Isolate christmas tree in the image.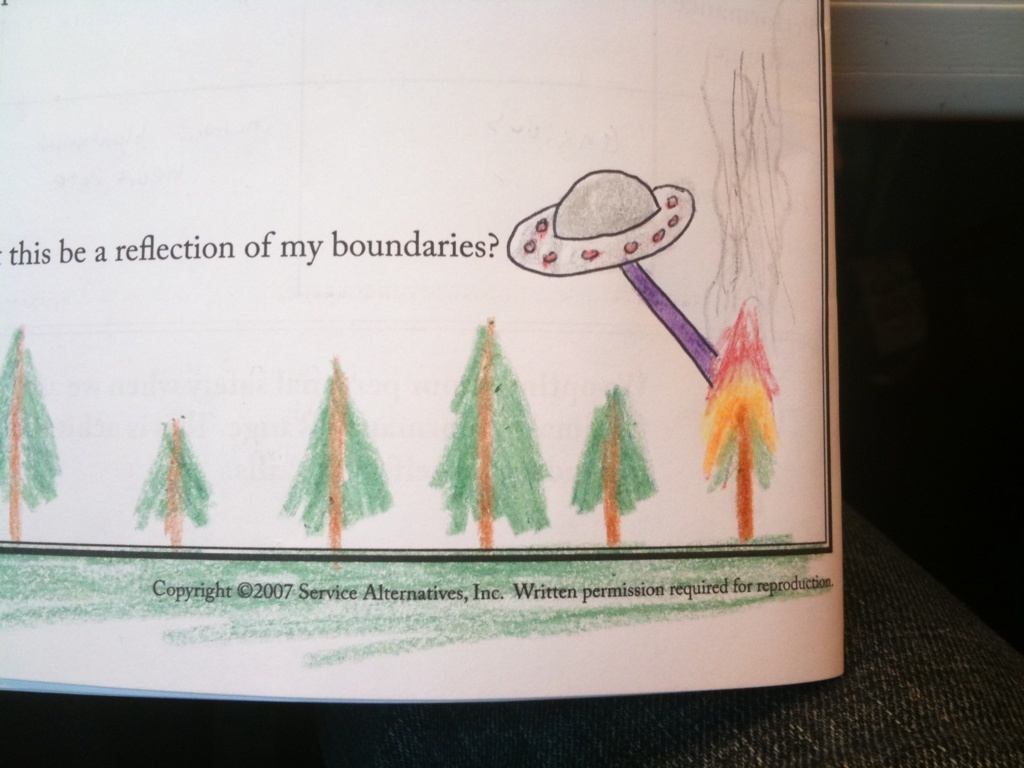
Isolated region: 696:294:783:548.
